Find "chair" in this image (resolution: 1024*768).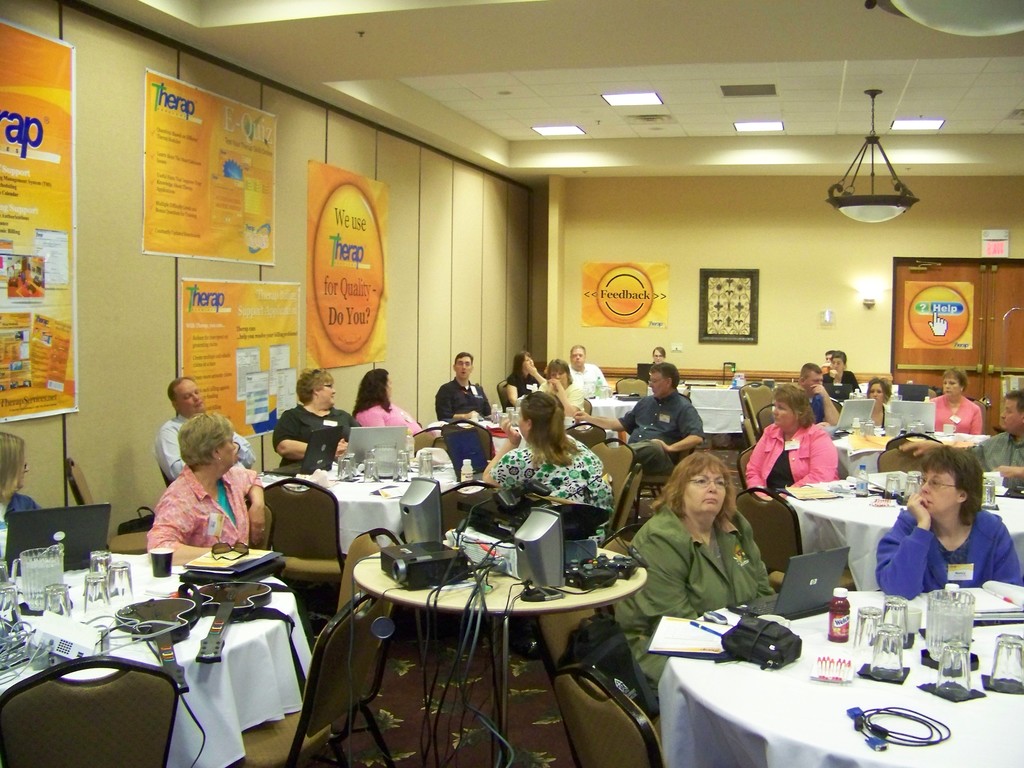
612 376 653 397.
